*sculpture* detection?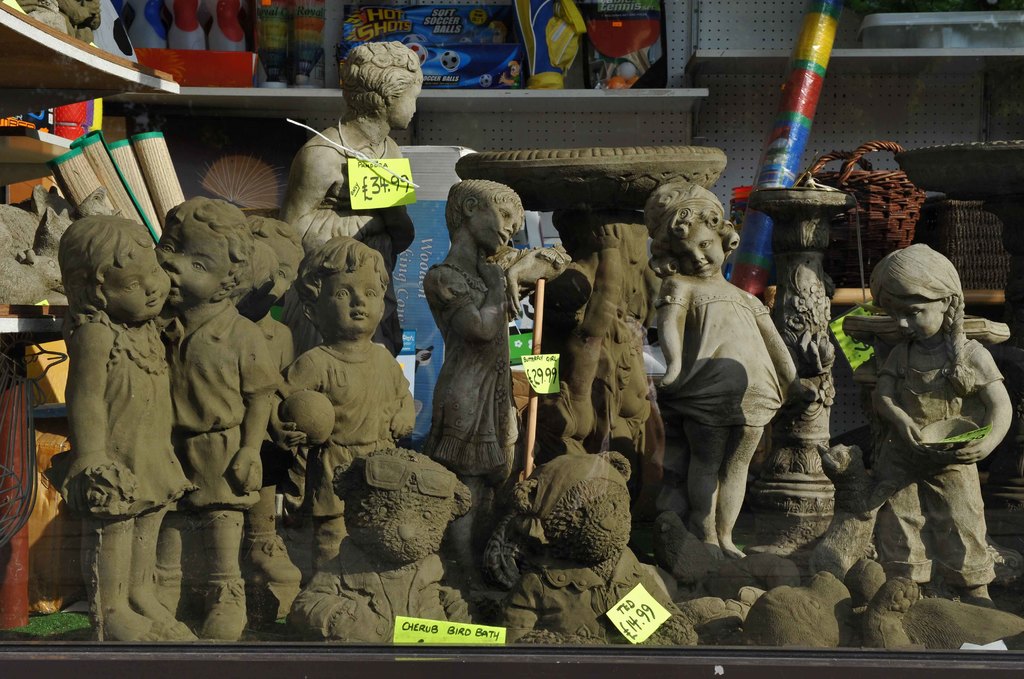
left=767, top=184, right=837, bottom=553
